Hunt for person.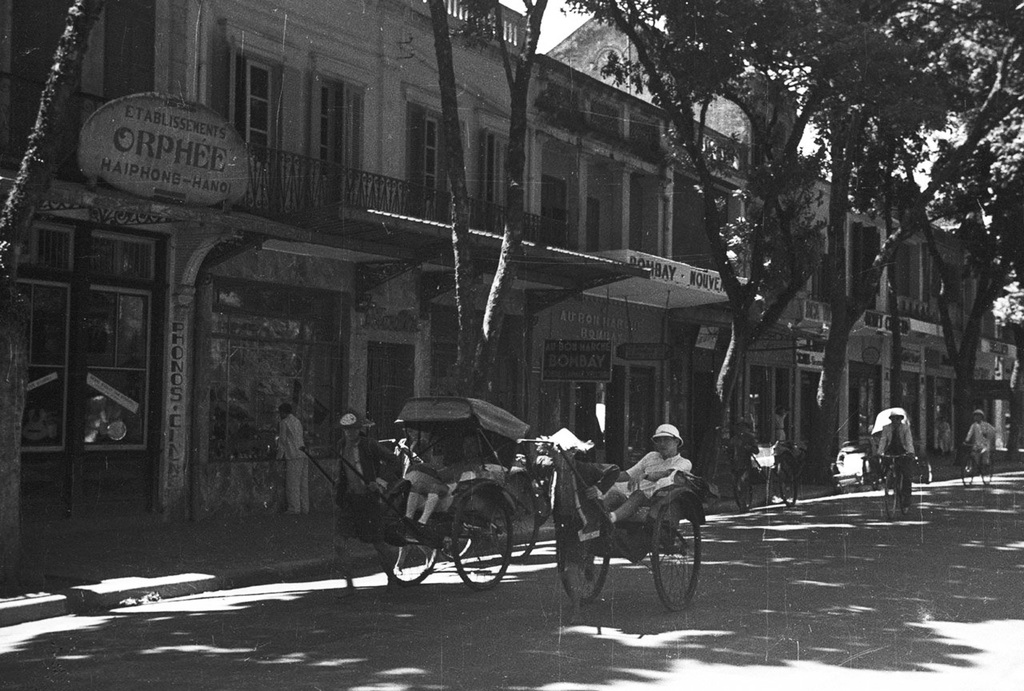
Hunted down at bbox=(601, 425, 689, 518).
